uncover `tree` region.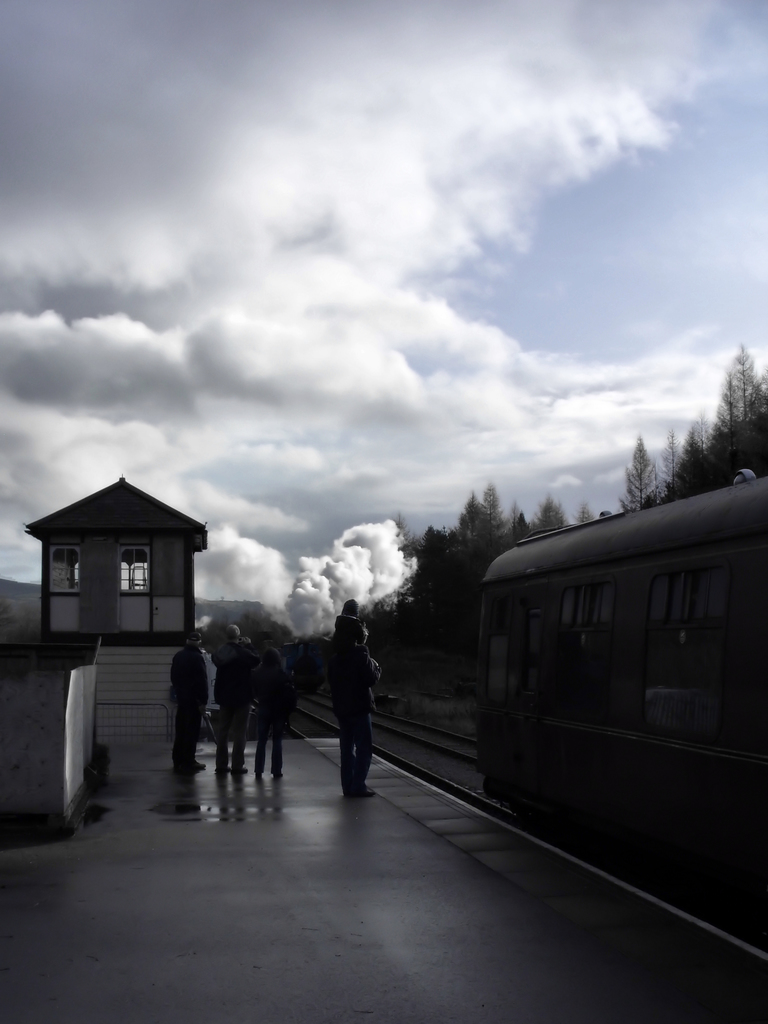
Uncovered: 460 484 502 559.
